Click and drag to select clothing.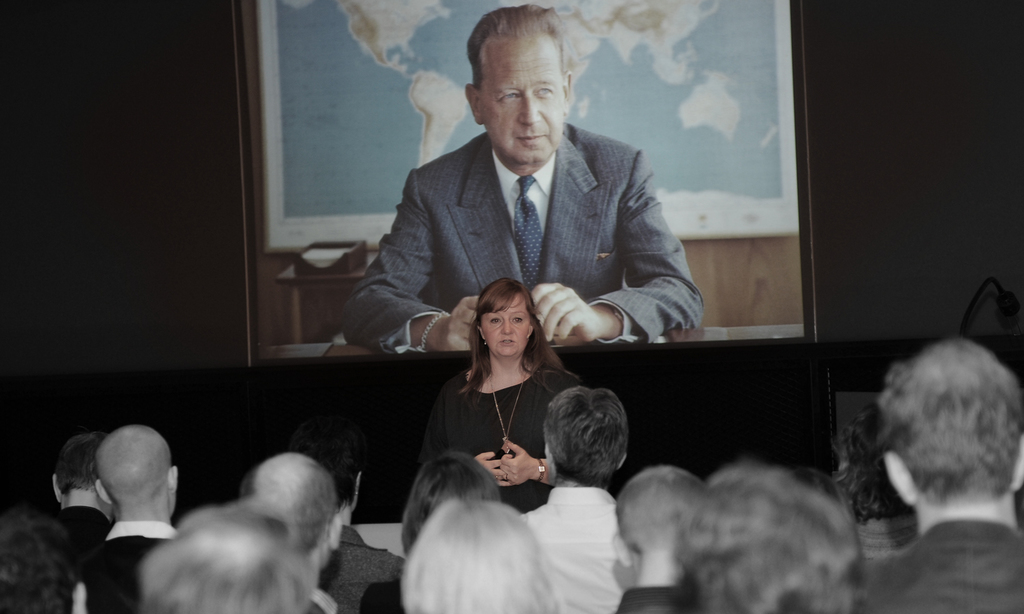
Selection: {"x1": 81, "y1": 518, "x2": 178, "y2": 613}.
